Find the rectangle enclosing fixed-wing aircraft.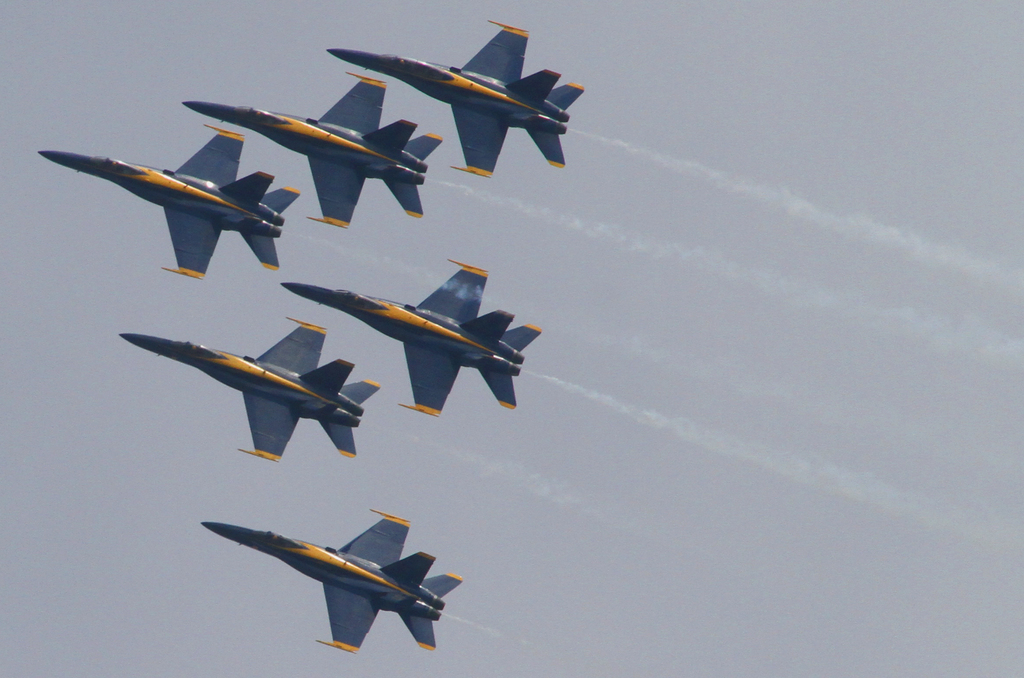
122,315,383,464.
